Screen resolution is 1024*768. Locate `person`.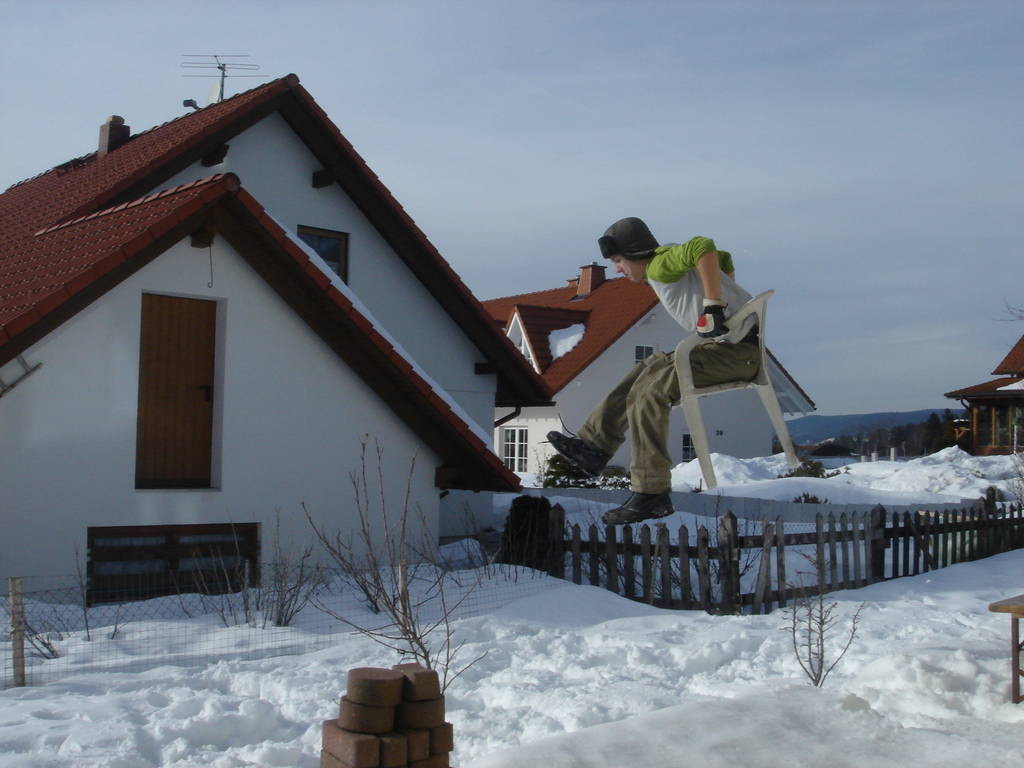
543, 207, 765, 529.
